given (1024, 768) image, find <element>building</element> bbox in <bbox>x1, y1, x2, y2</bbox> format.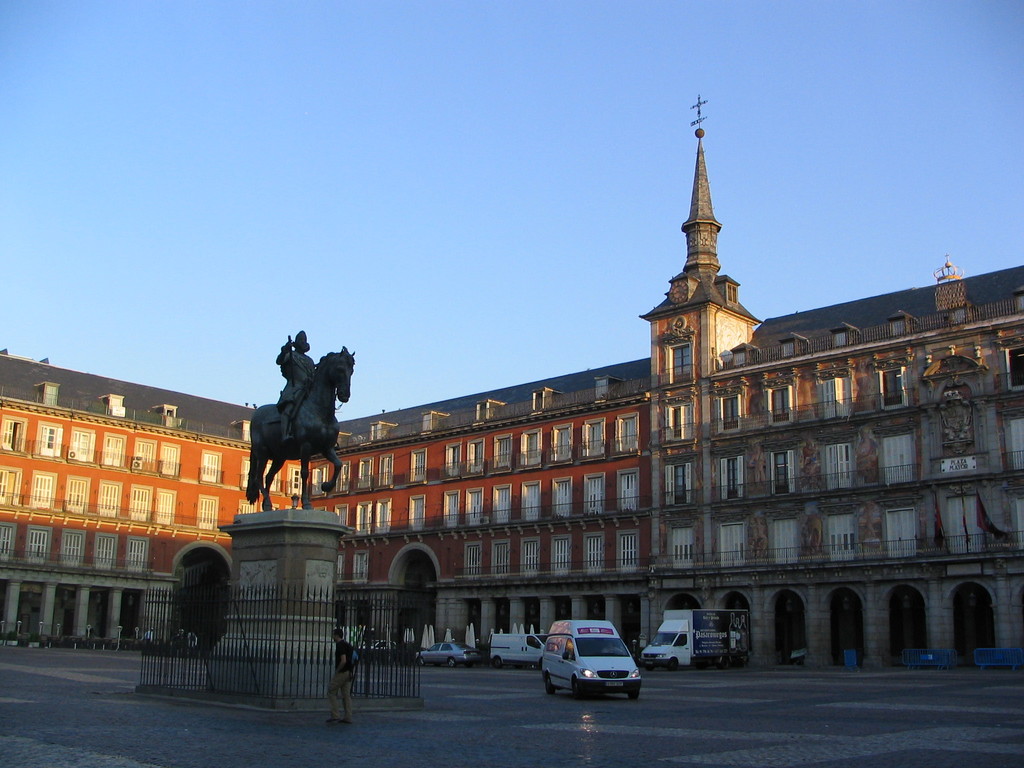
<bbox>0, 97, 1023, 669</bbox>.
